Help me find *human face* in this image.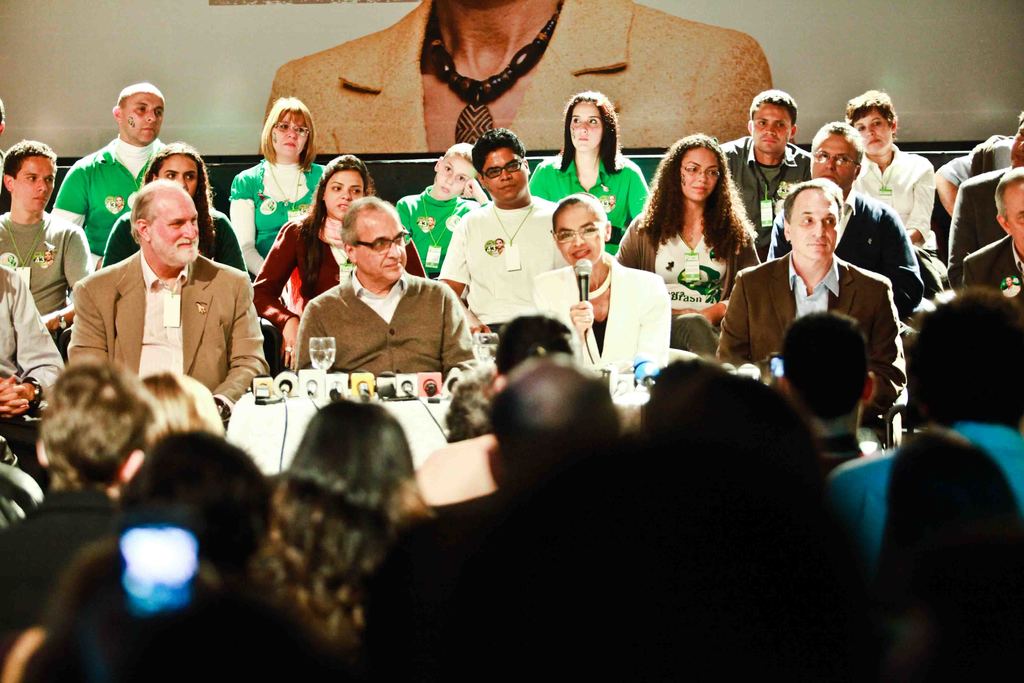
Found it: bbox=[477, 147, 527, 200].
